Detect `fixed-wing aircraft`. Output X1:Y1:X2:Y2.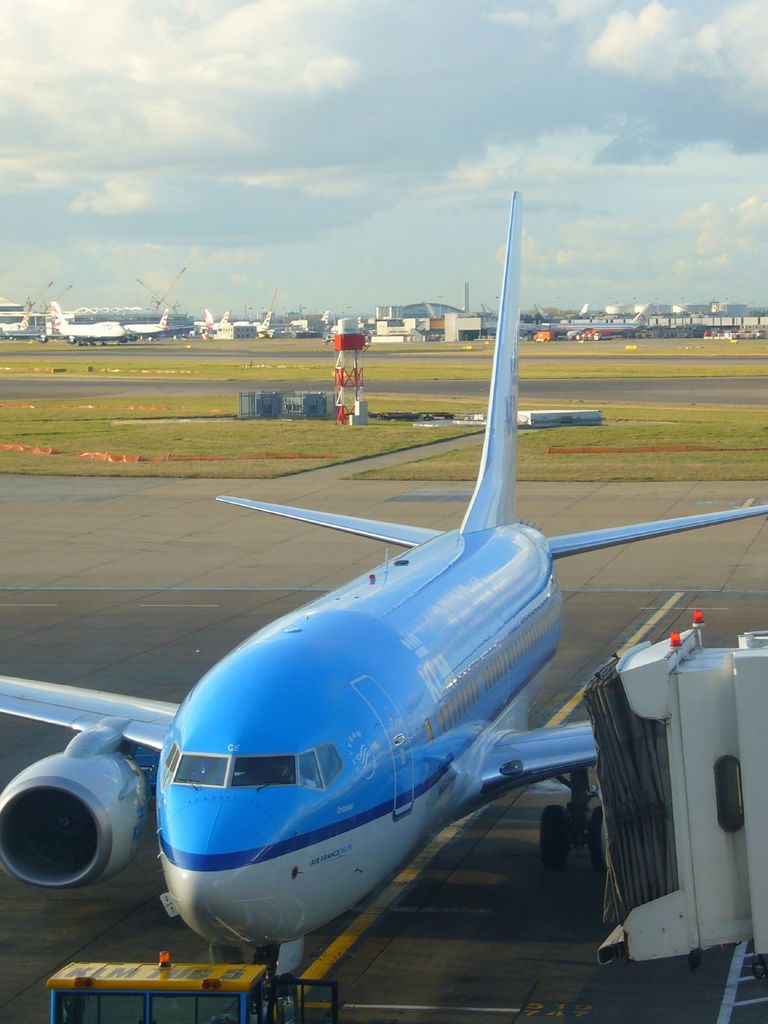
0:193:767:1004.
